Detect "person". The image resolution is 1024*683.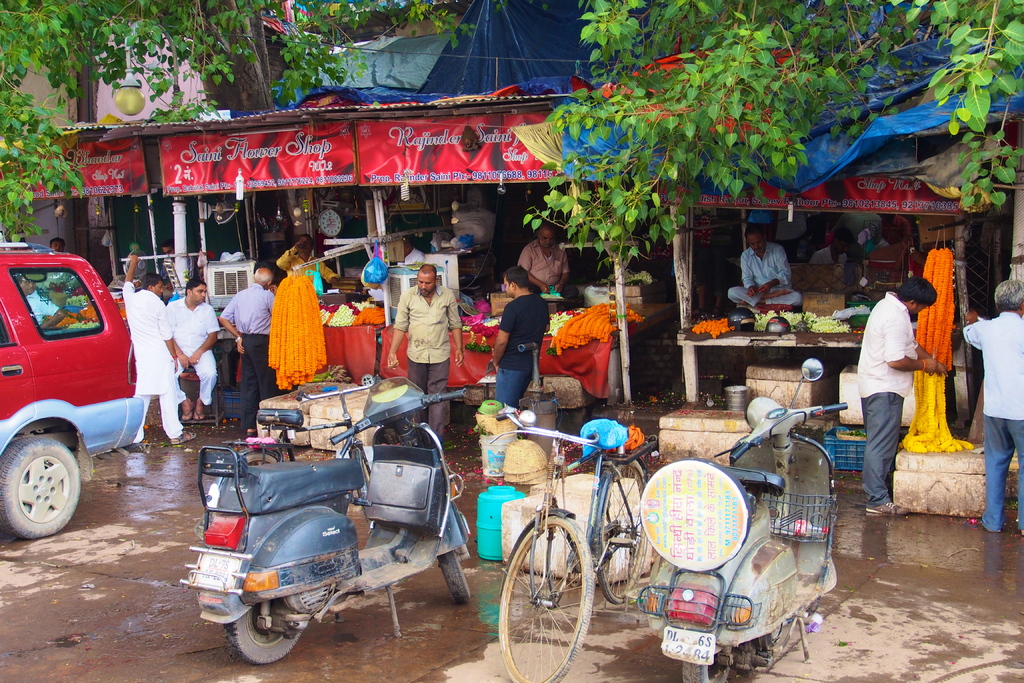
l=958, t=278, r=1021, b=532.
